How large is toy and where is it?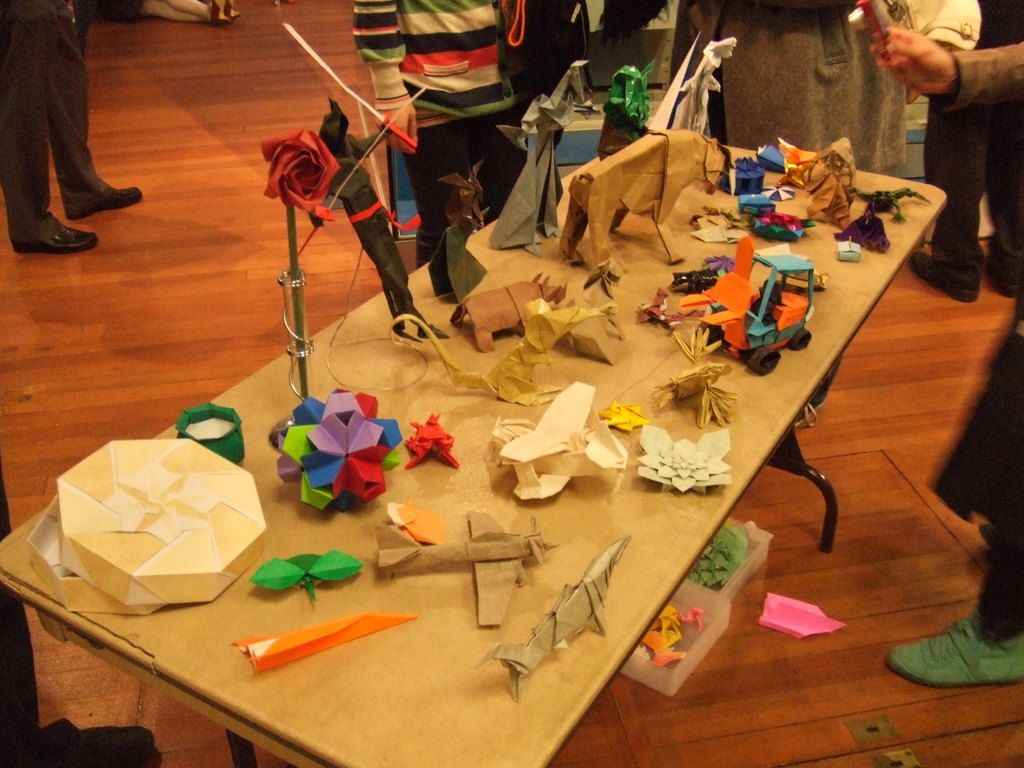
Bounding box: l=679, t=235, r=815, b=376.
